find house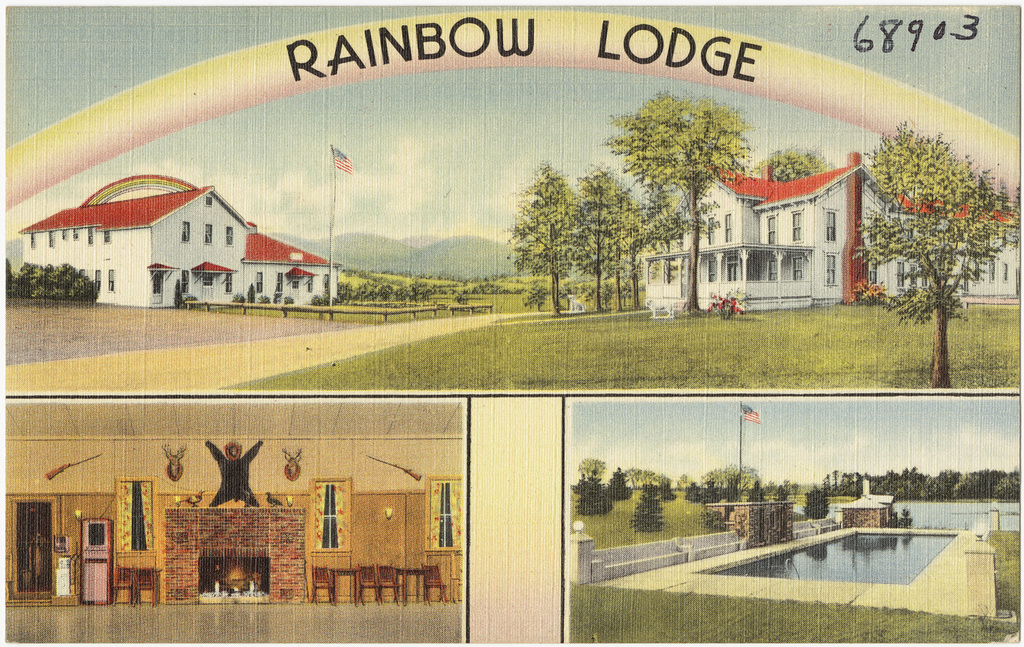
(18,178,352,317)
